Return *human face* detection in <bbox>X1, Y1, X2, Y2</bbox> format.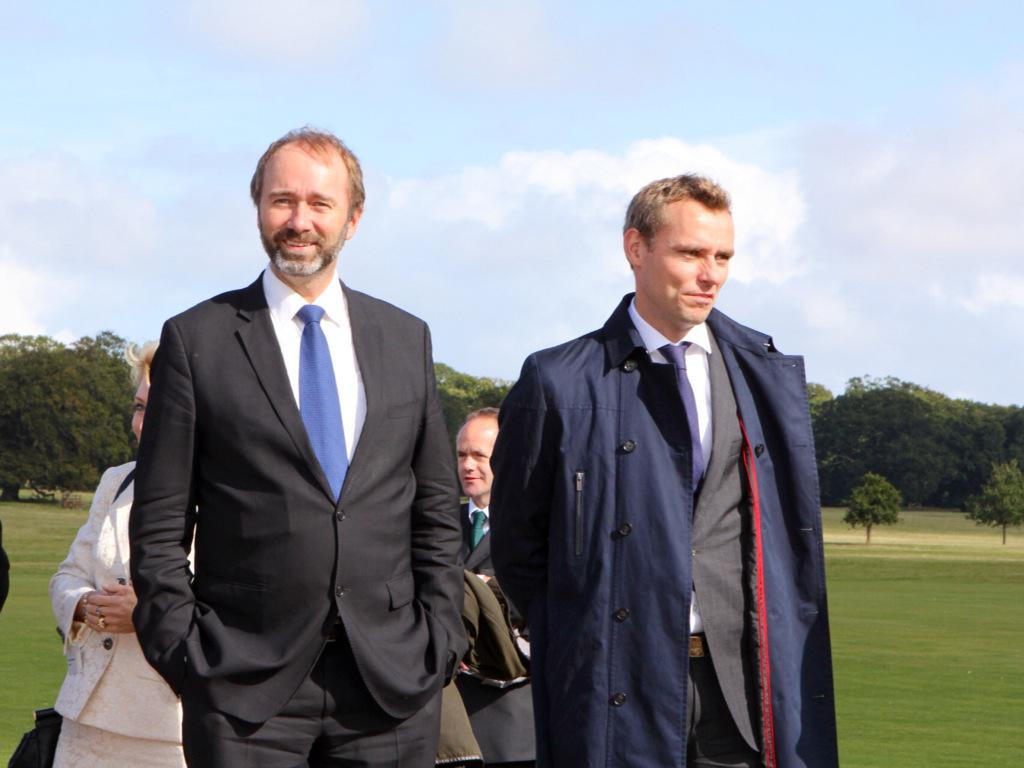
<bbox>132, 367, 155, 435</bbox>.
